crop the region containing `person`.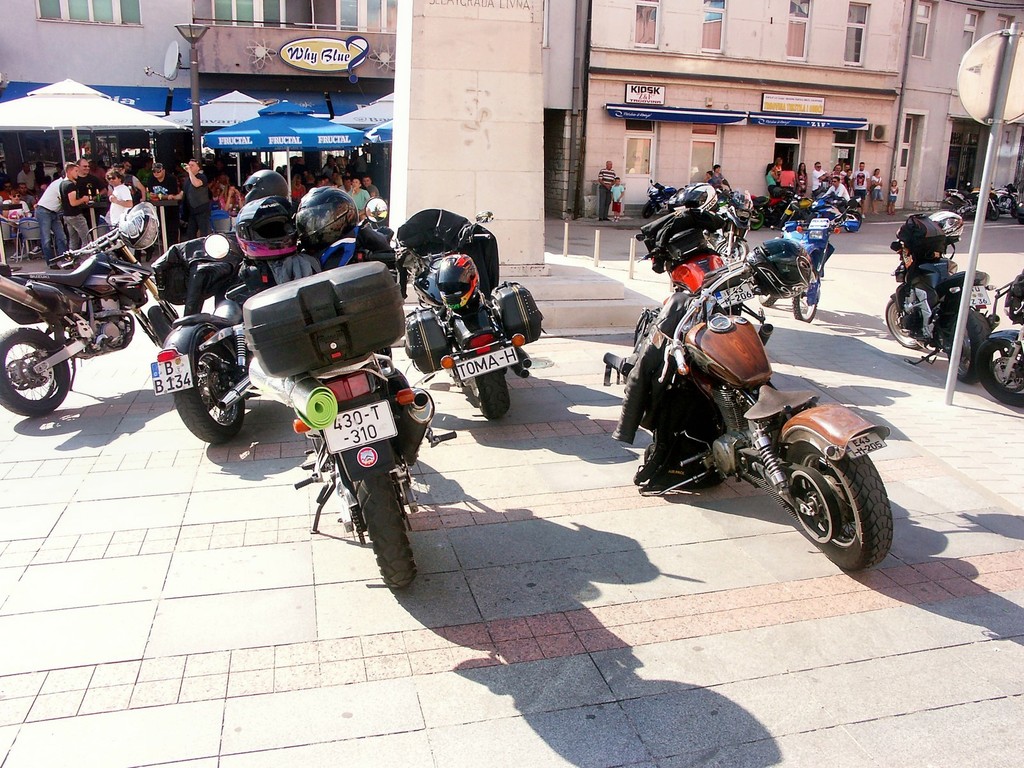
Crop region: [600,161,617,221].
